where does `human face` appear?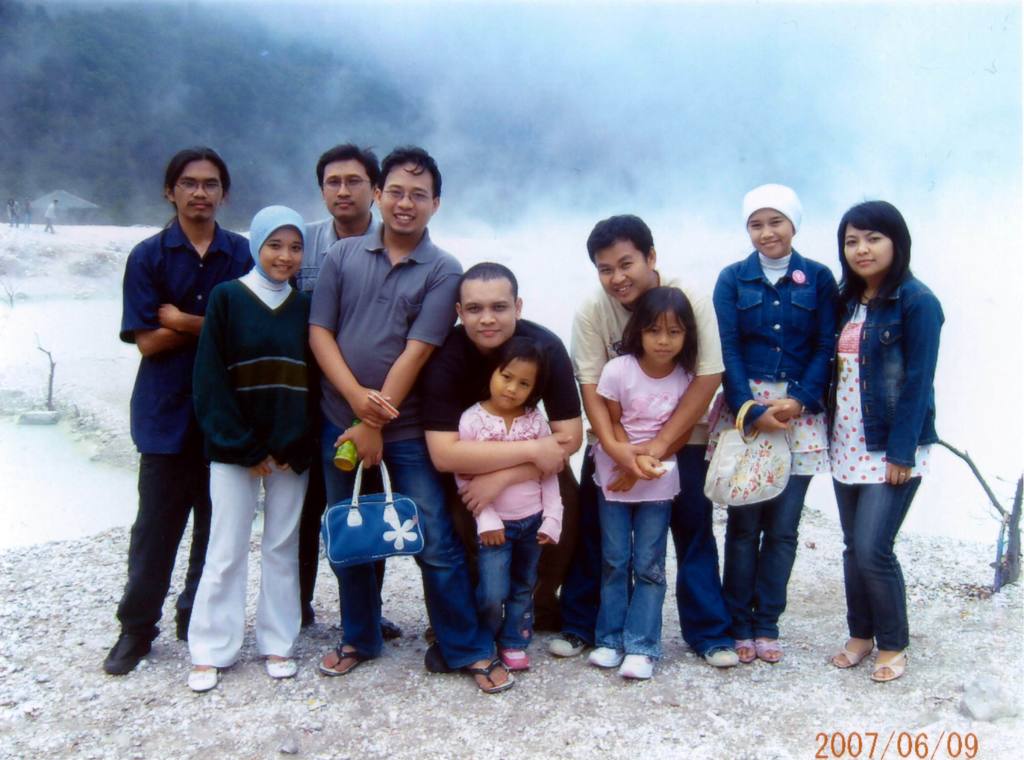
Appears at (left=640, top=314, right=684, bottom=364).
